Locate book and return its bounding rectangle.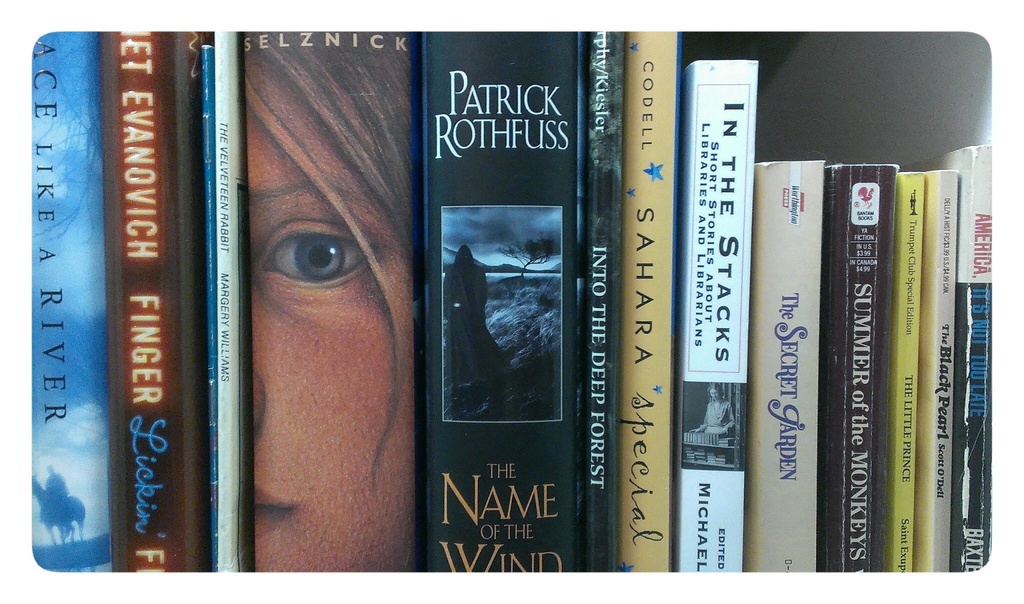
750,154,824,573.
